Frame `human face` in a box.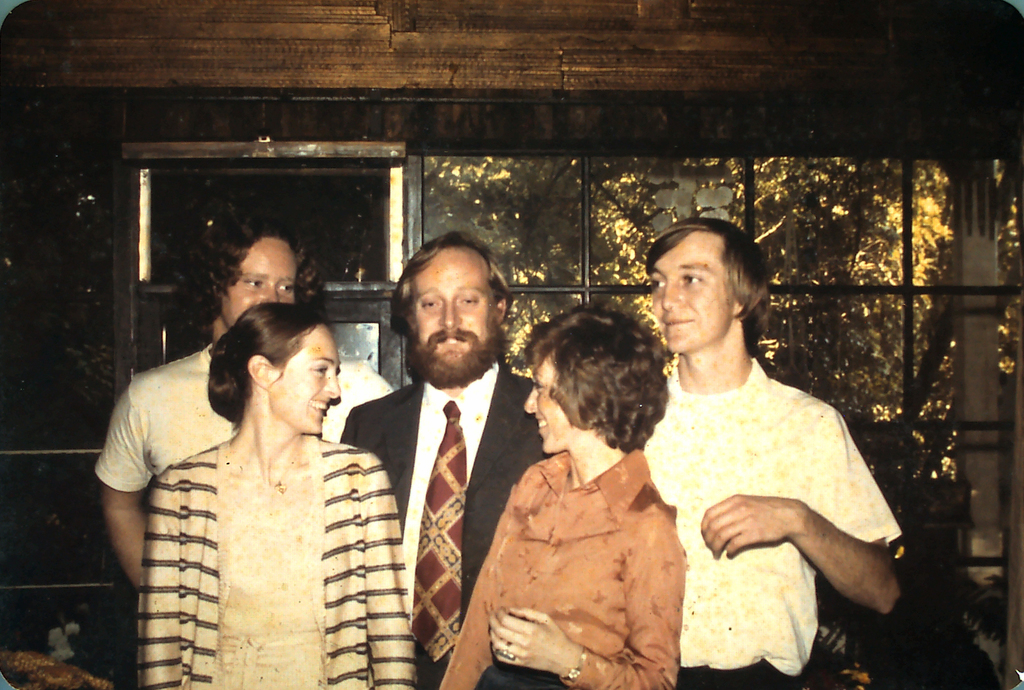
(left=408, top=253, right=496, bottom=372).
